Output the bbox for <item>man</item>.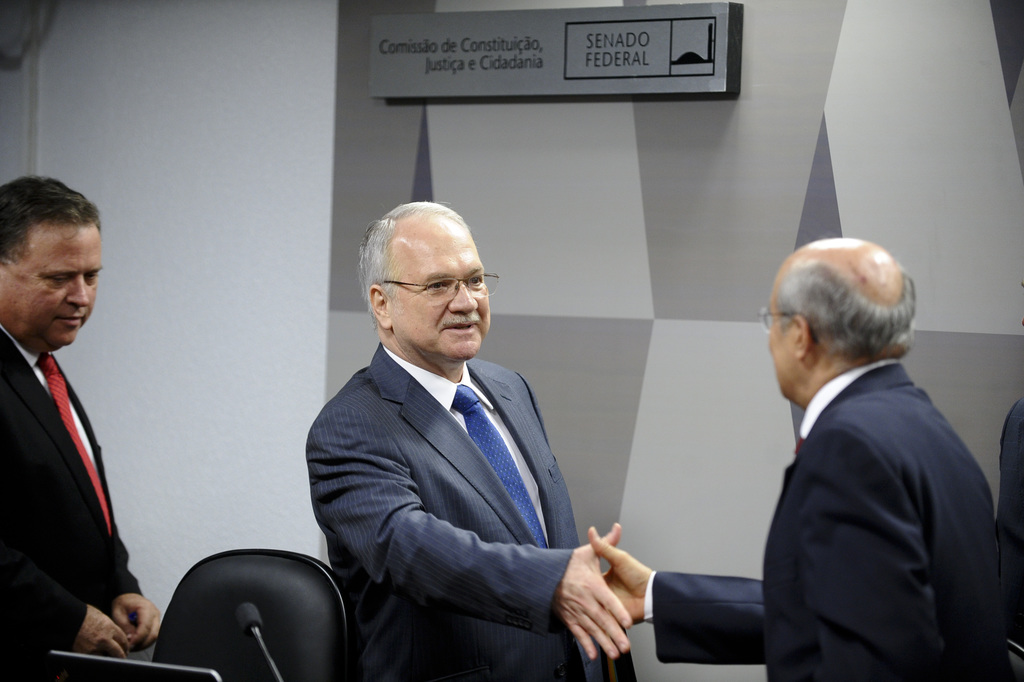
left=304, top=197, right=634, bottom=681.
